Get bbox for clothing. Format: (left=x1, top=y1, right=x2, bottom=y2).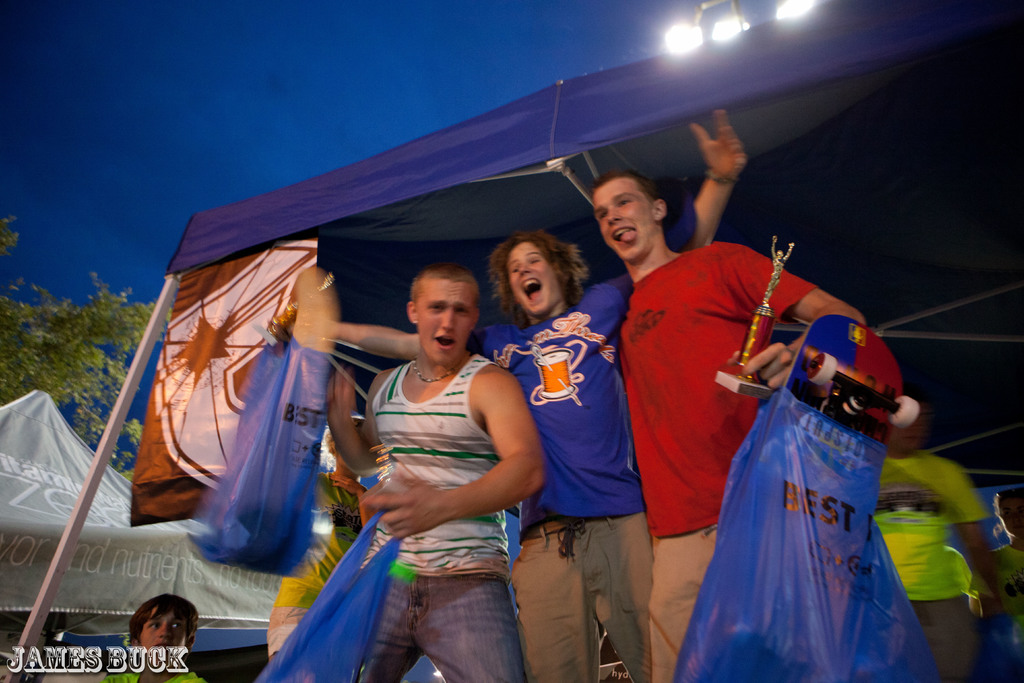
(left=347, top=347, right=527, bottom=682).
